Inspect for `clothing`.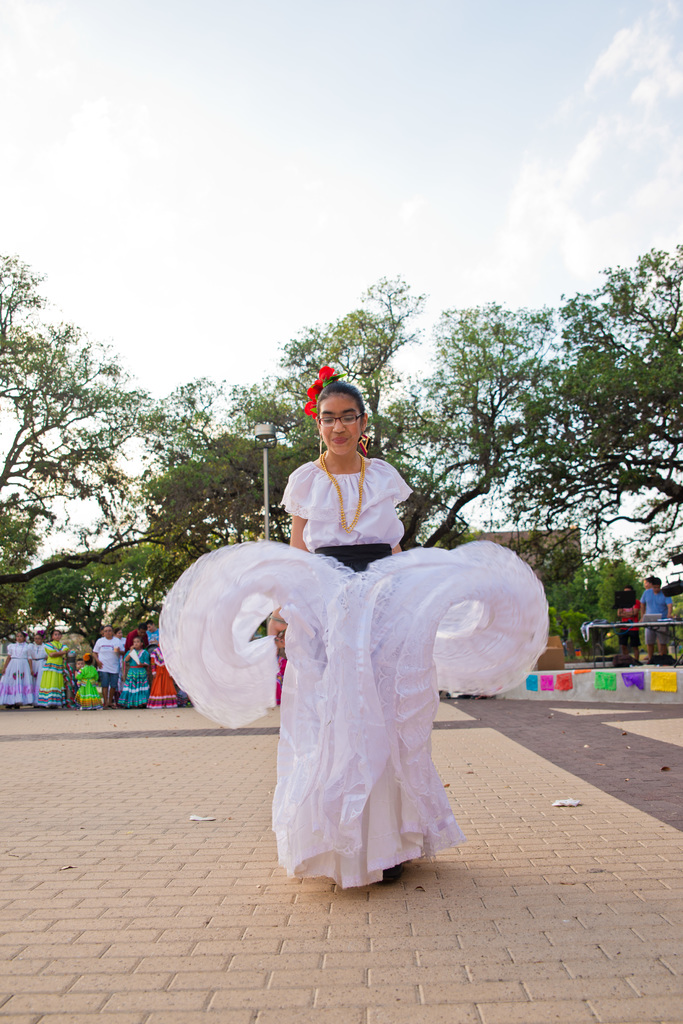
Inspection: detection(89, 637, 124, 684).
